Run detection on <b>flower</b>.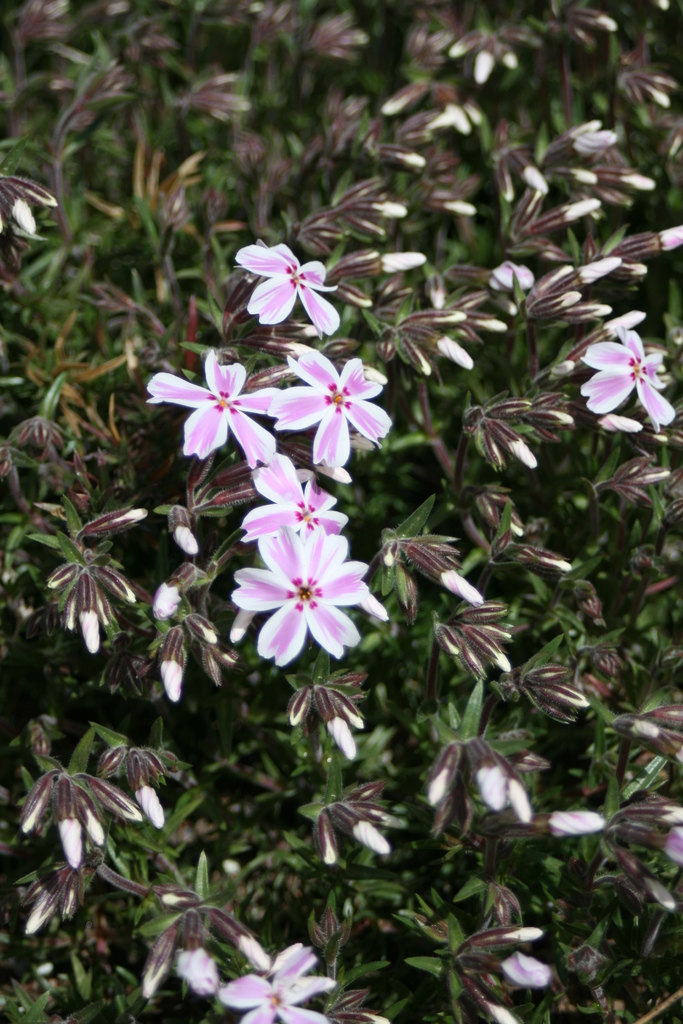
Result: 215:938:332:1023.
